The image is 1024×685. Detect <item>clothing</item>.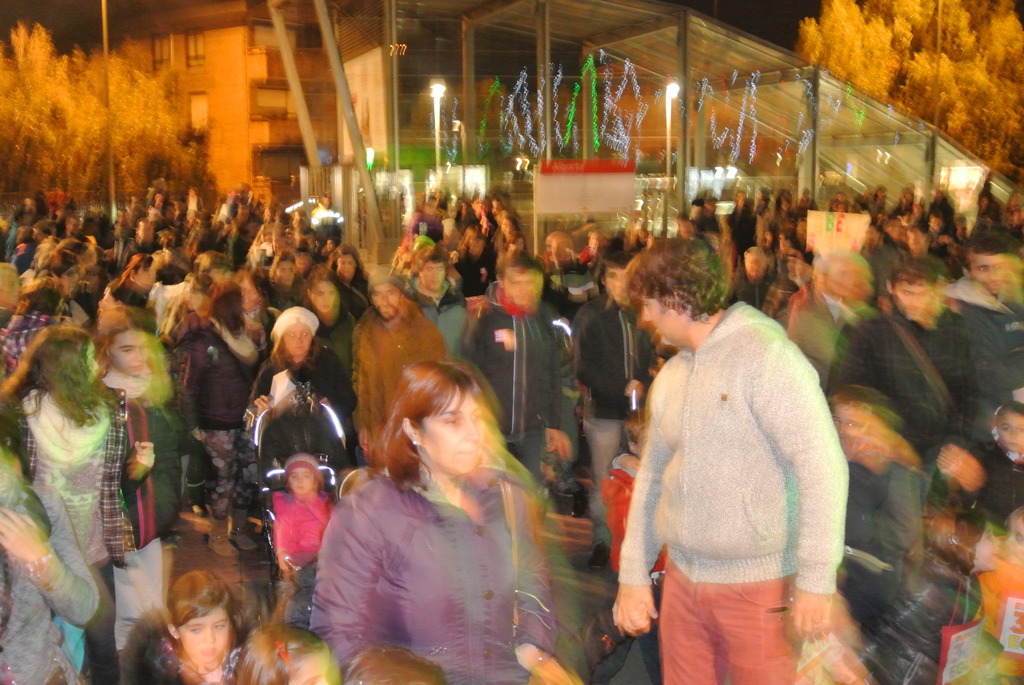
Detection: (left=733, top=264, right=769, bottom=308).
